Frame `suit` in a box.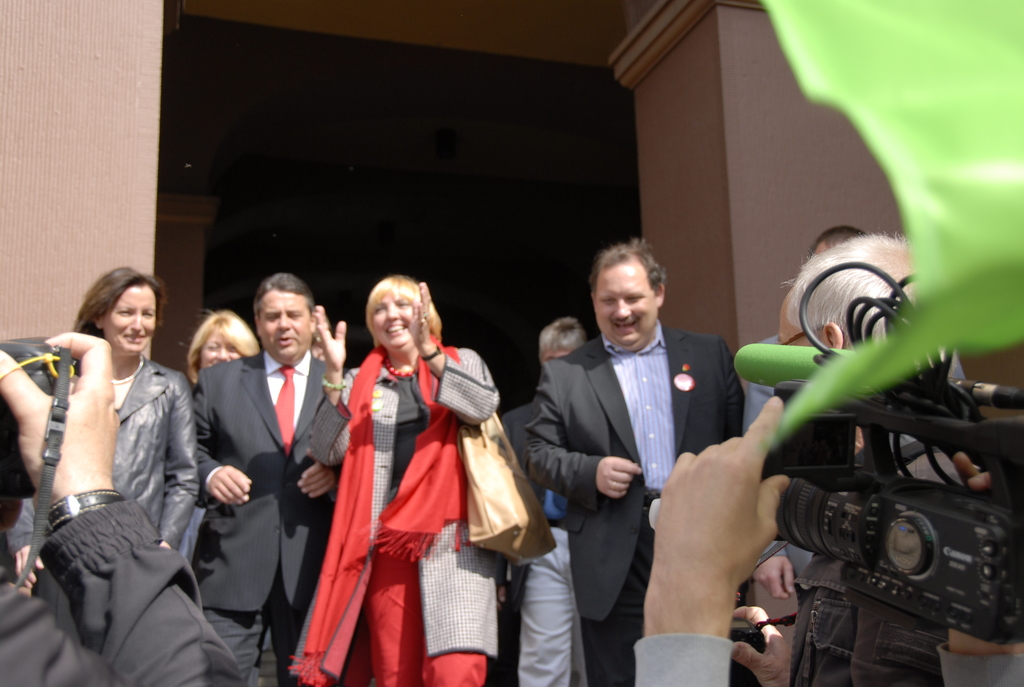
crop(524, 234, 720, 663).
